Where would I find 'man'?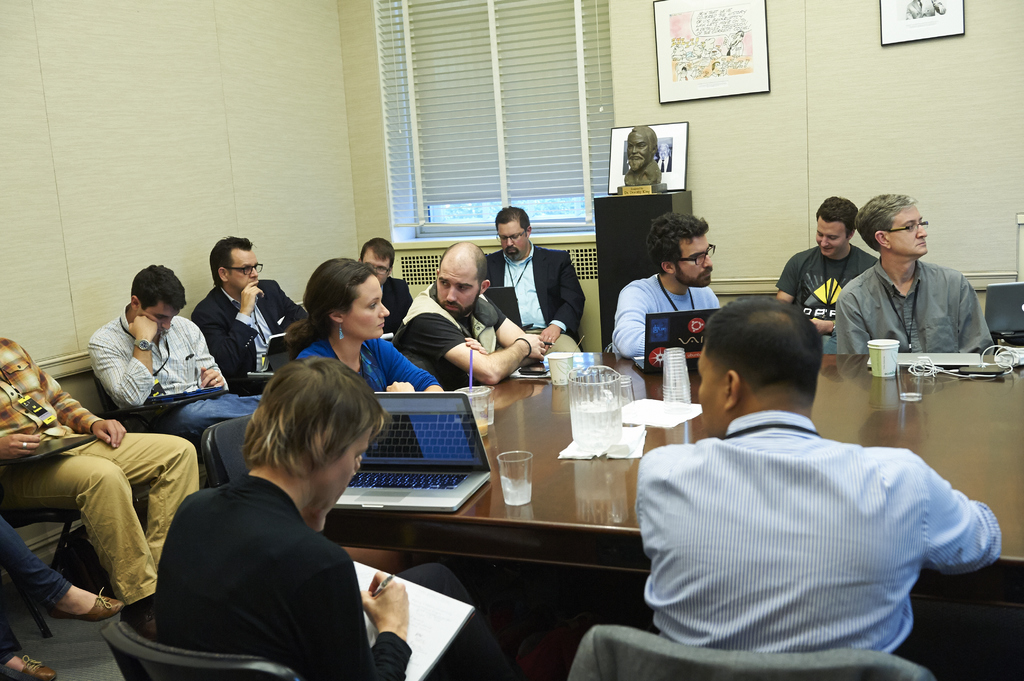
At {"left": 479, "top": 205, "right": 593, "bottom": 364}.
